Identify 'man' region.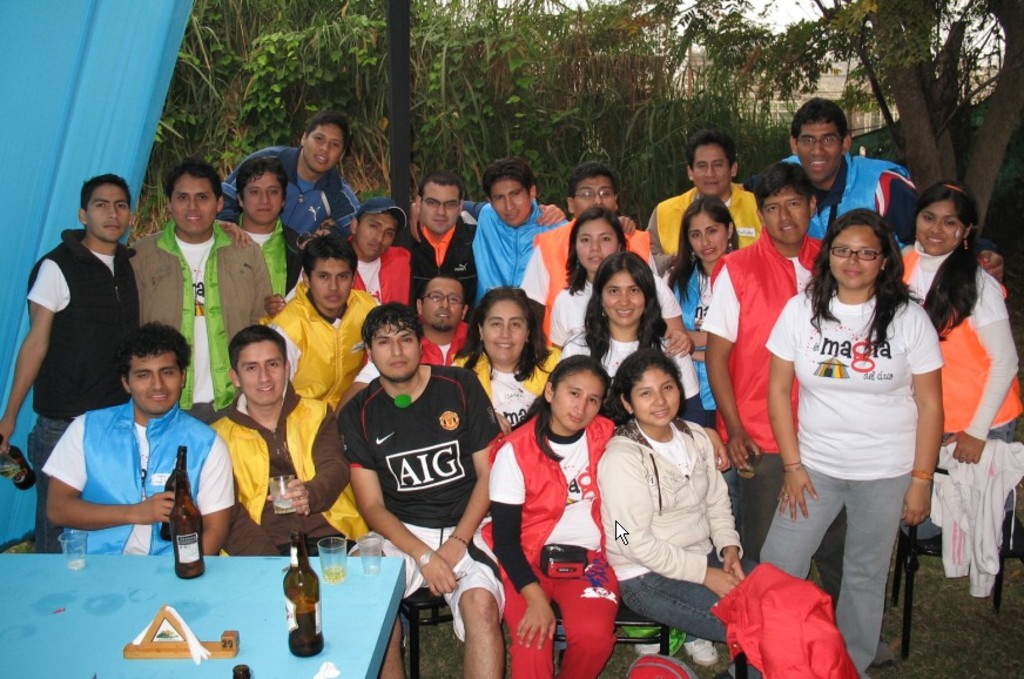
Region: select_region(349, 296, 508, 678).
